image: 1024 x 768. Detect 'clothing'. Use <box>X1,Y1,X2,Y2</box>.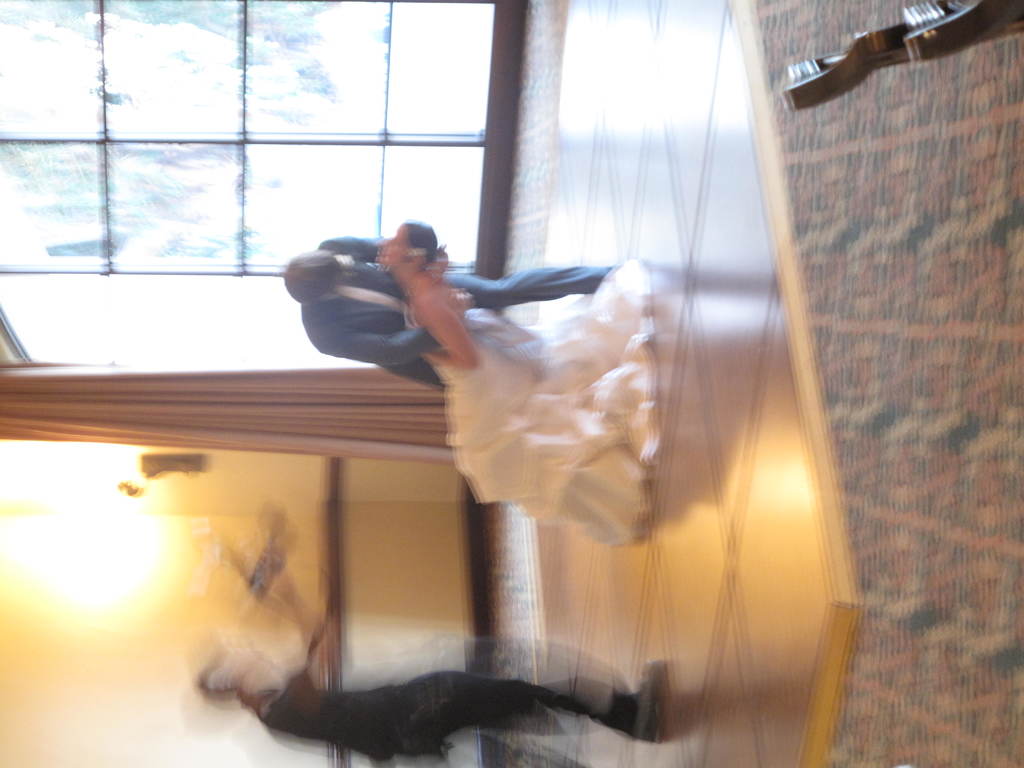
<box>250,675,605,764</box>.
